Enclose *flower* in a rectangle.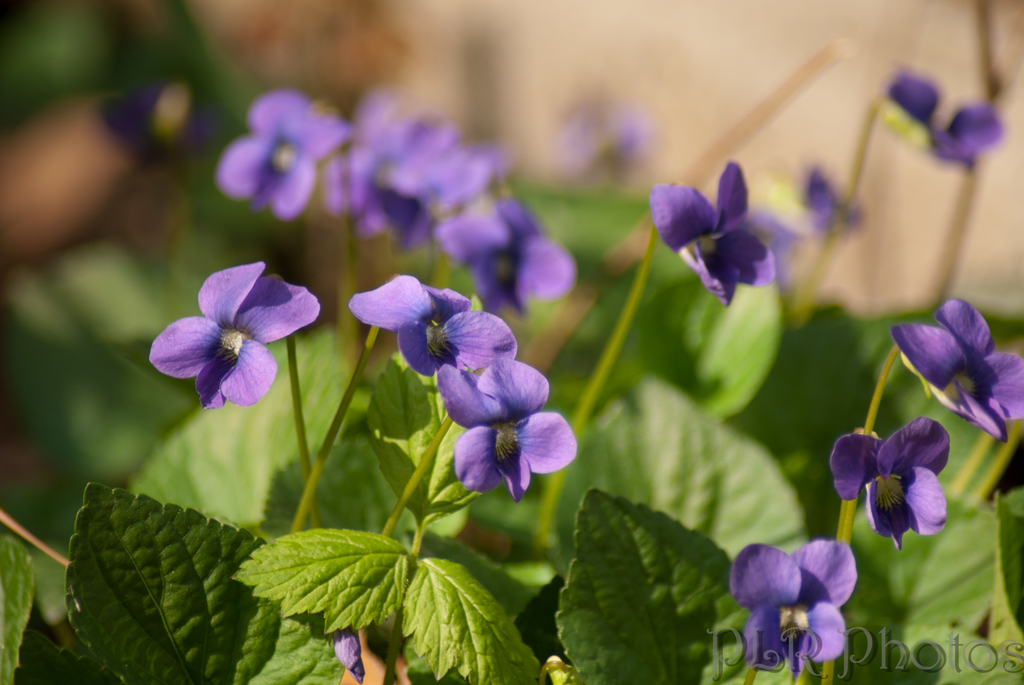
<box>804,168,869,248</box>.
